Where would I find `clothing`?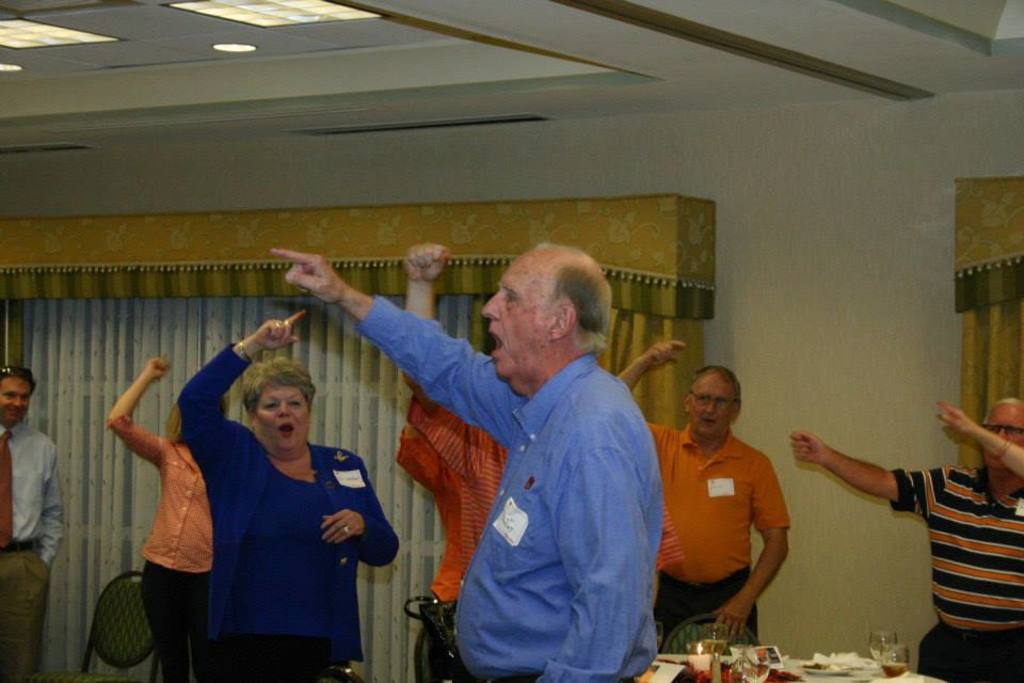
At x1=886 y1=459 x2=1023 y2=682.
